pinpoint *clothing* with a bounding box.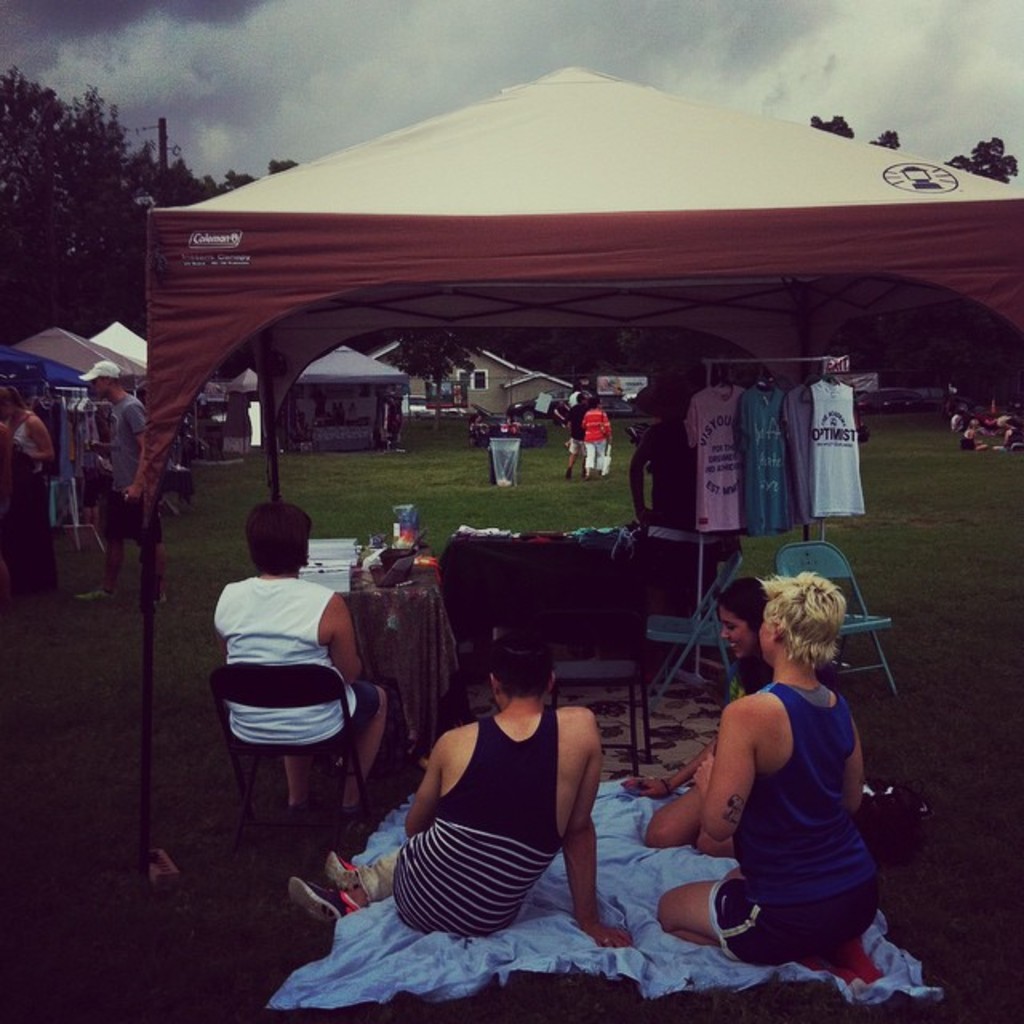
BBox(107, 390, 166, 547).
